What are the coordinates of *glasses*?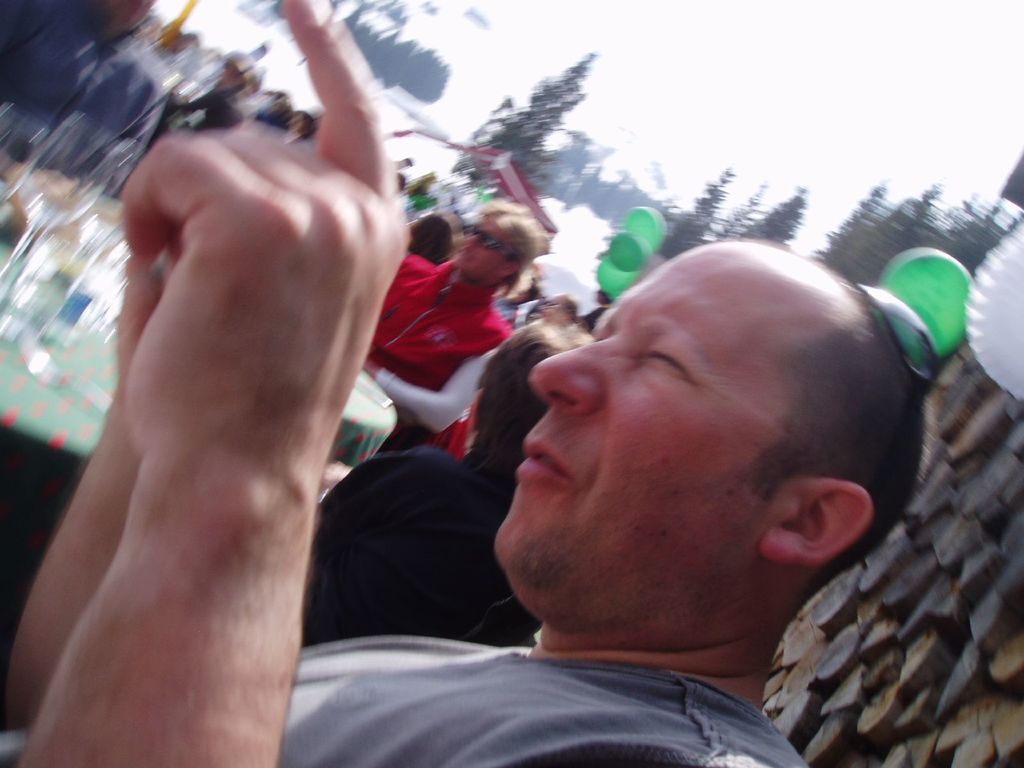
rect(467, 223, 516, 263).
